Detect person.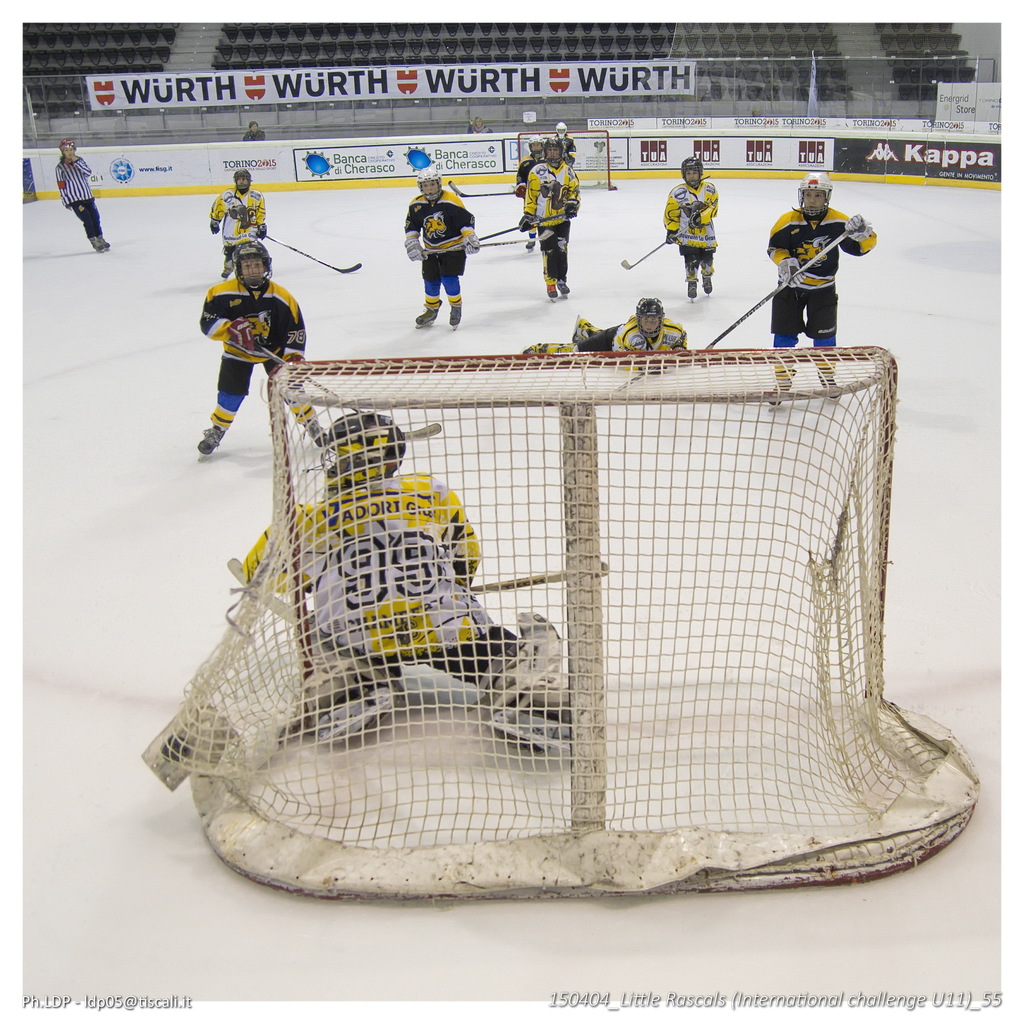
Detected at box=[662, 157, 719, 298].
